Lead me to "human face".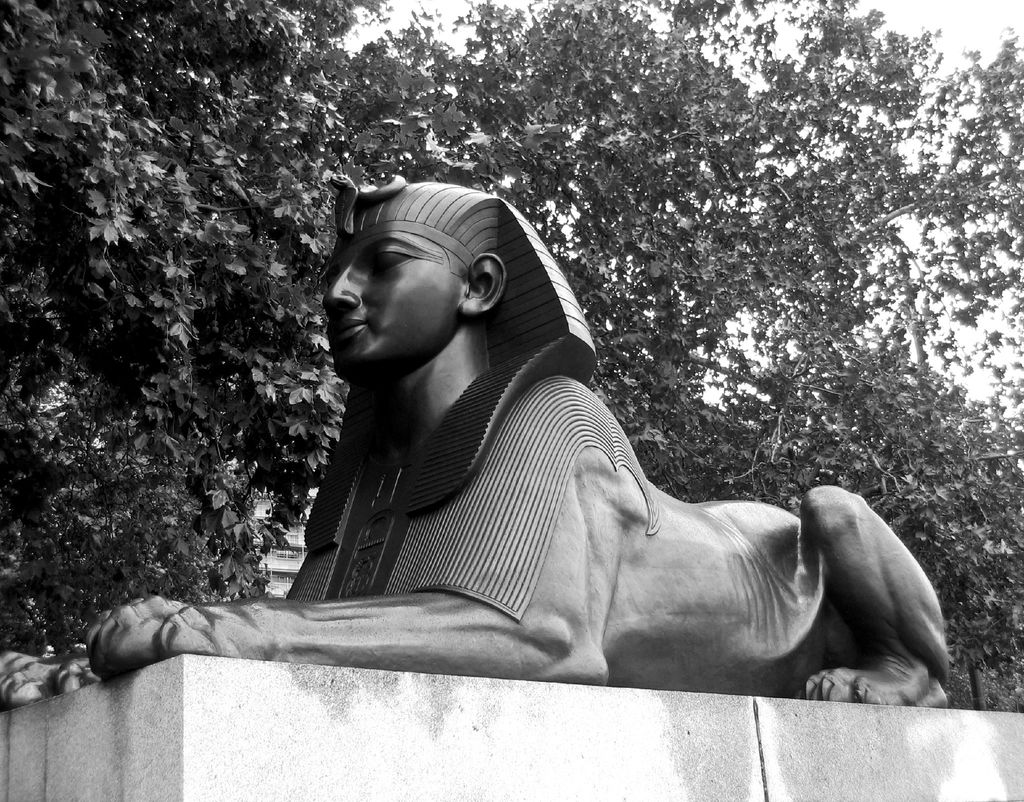
Lead to {"left": 323, "top": 231, "right": 465, "bottom": 371}.
